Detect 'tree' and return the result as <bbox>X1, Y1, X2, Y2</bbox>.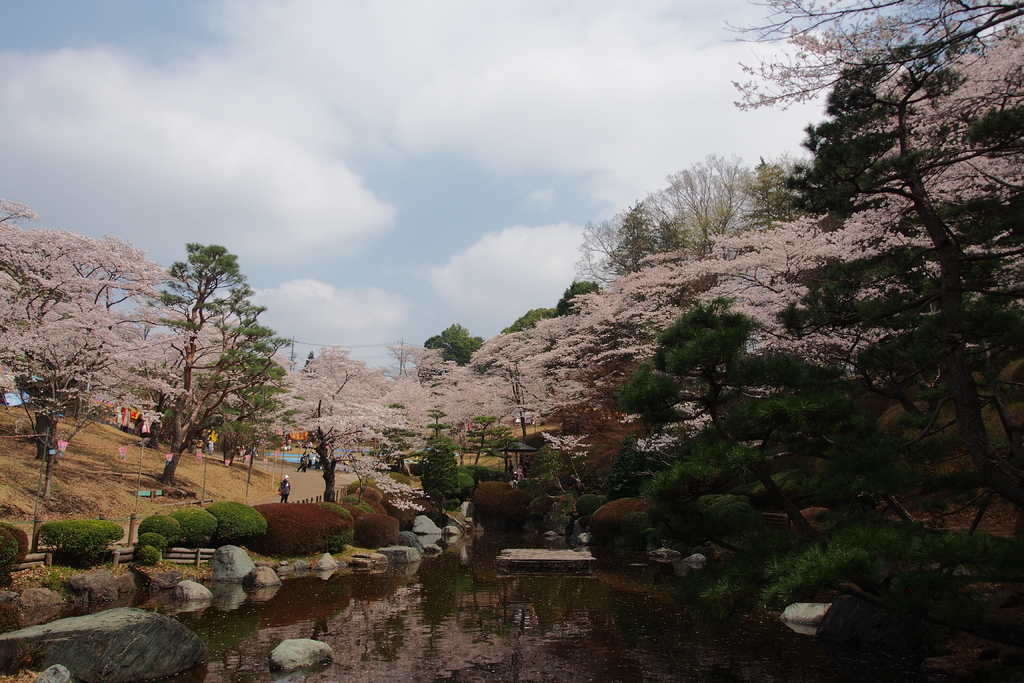
<bbox>385, 334, 504, 484</bbox>.
